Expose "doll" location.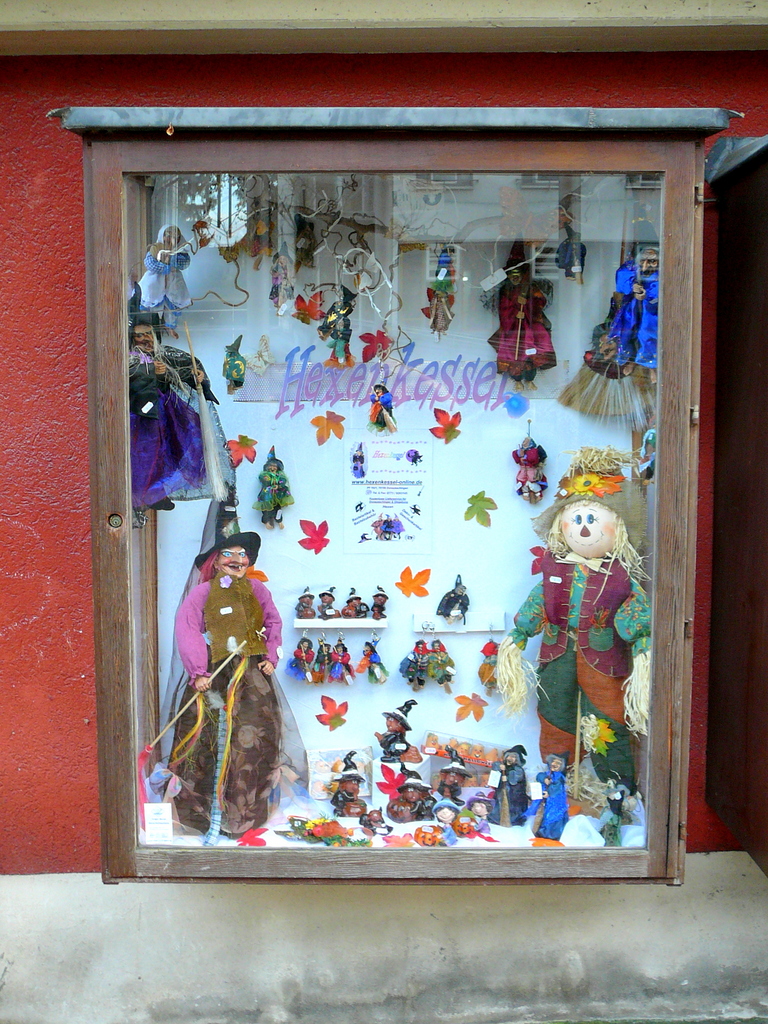
Exposed at [x1=298, y1=591, x2=319, y2=617].
